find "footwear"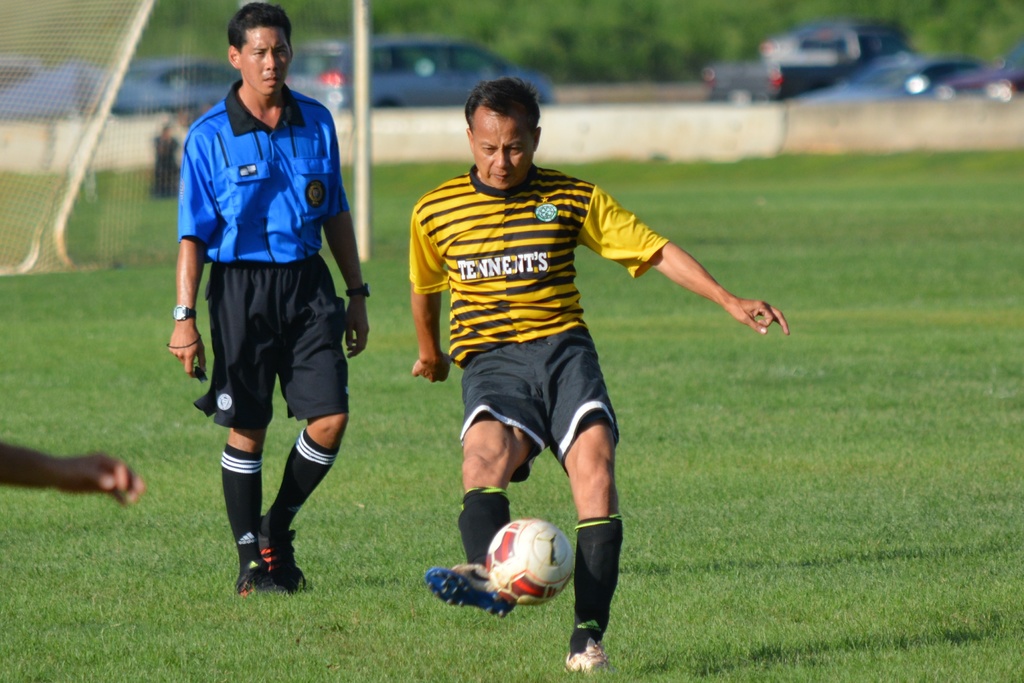
563,637,612,672
